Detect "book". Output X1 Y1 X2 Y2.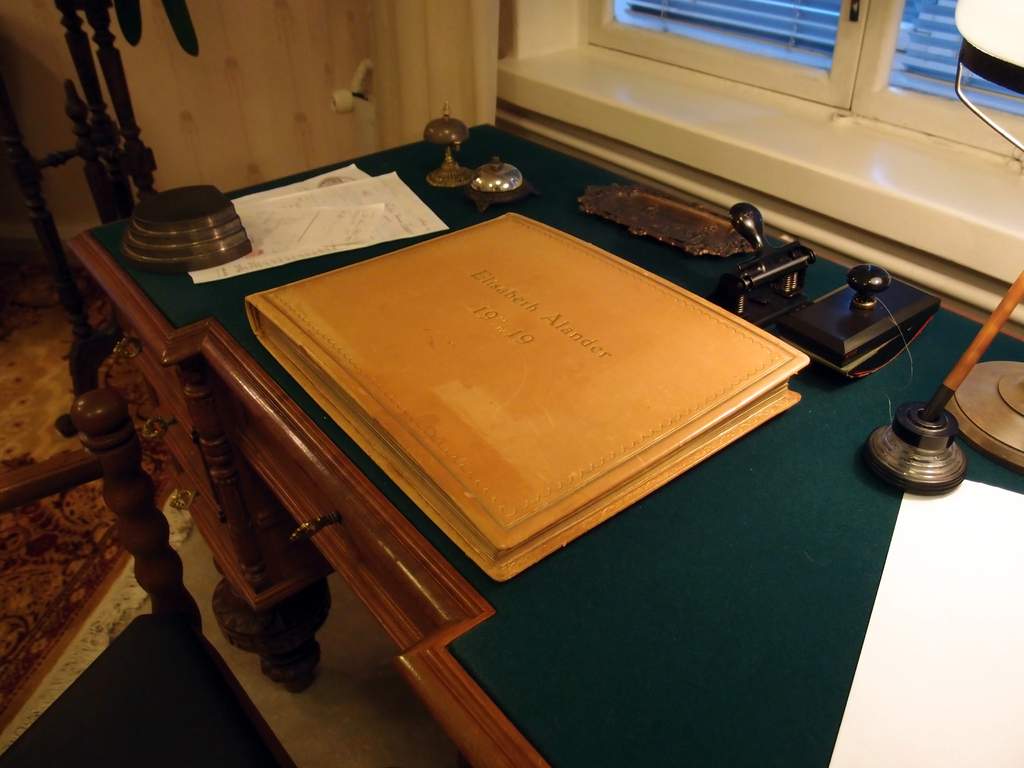
242 213 810 579.
